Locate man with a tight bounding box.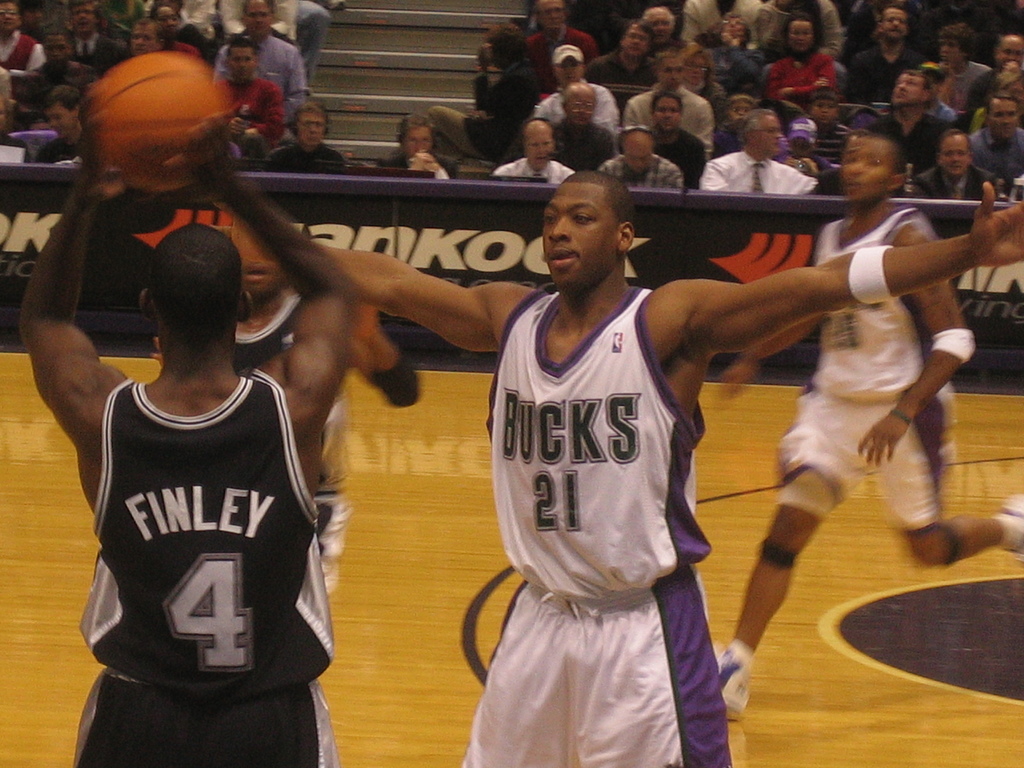
{"x1": 908, "y1": 26, "x2": 986, "y2": 127}.
